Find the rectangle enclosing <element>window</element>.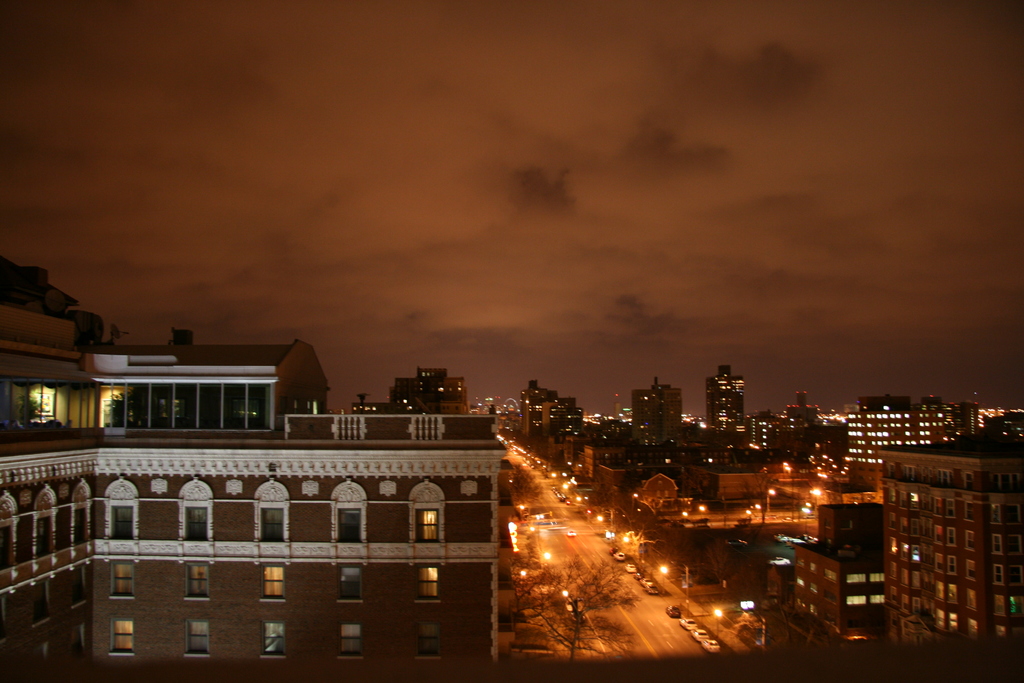
rect(418, 569, 442, 604).
